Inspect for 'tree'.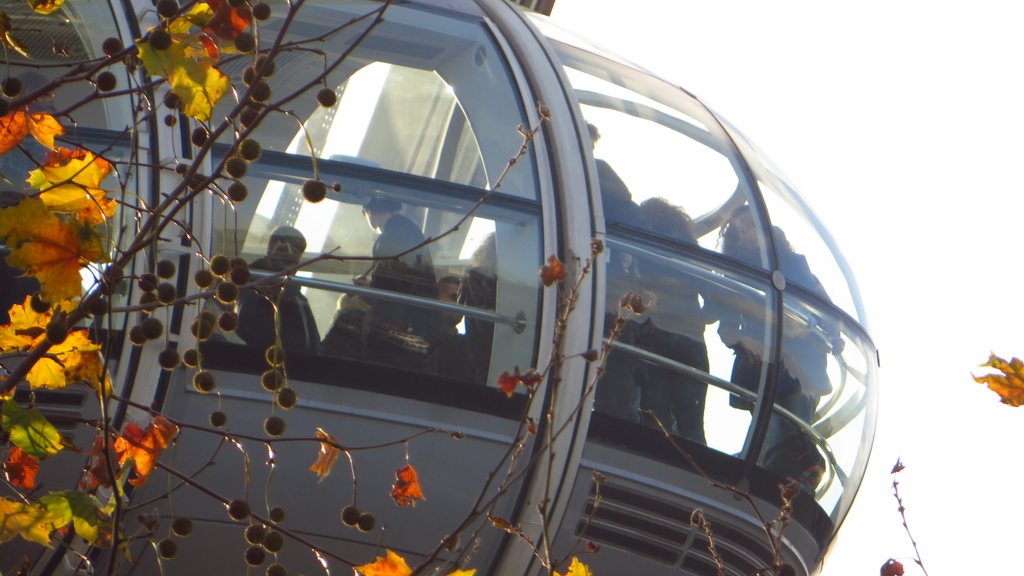
Inspection: bbox(0, 0, 929, 575).
